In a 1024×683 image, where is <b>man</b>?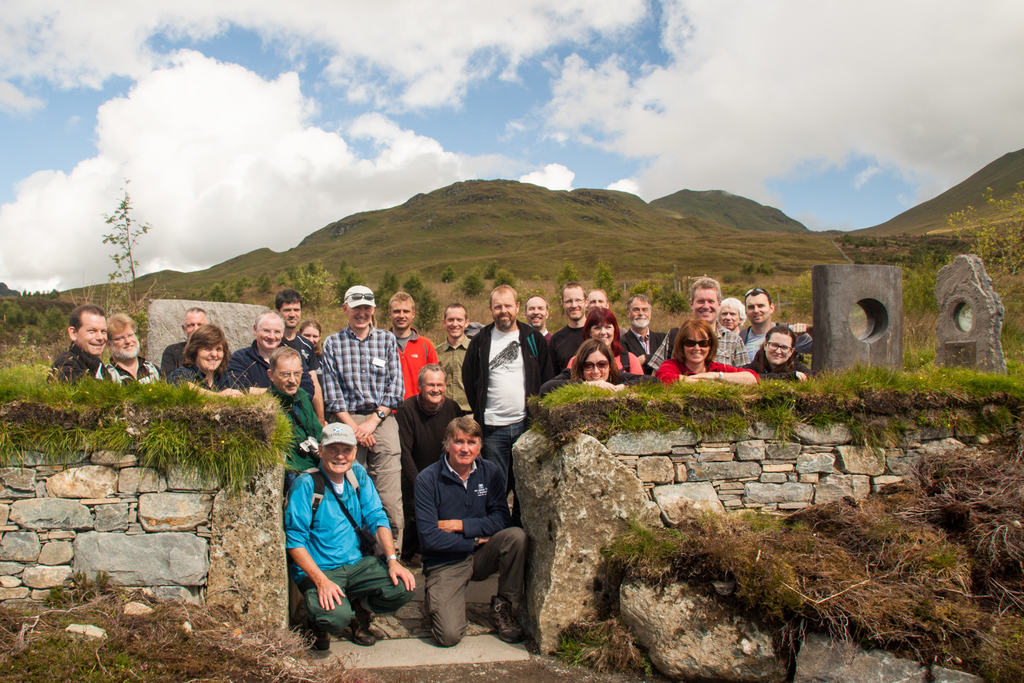
pyautogui.locateOnScreen(318, 281, 405, 436).
